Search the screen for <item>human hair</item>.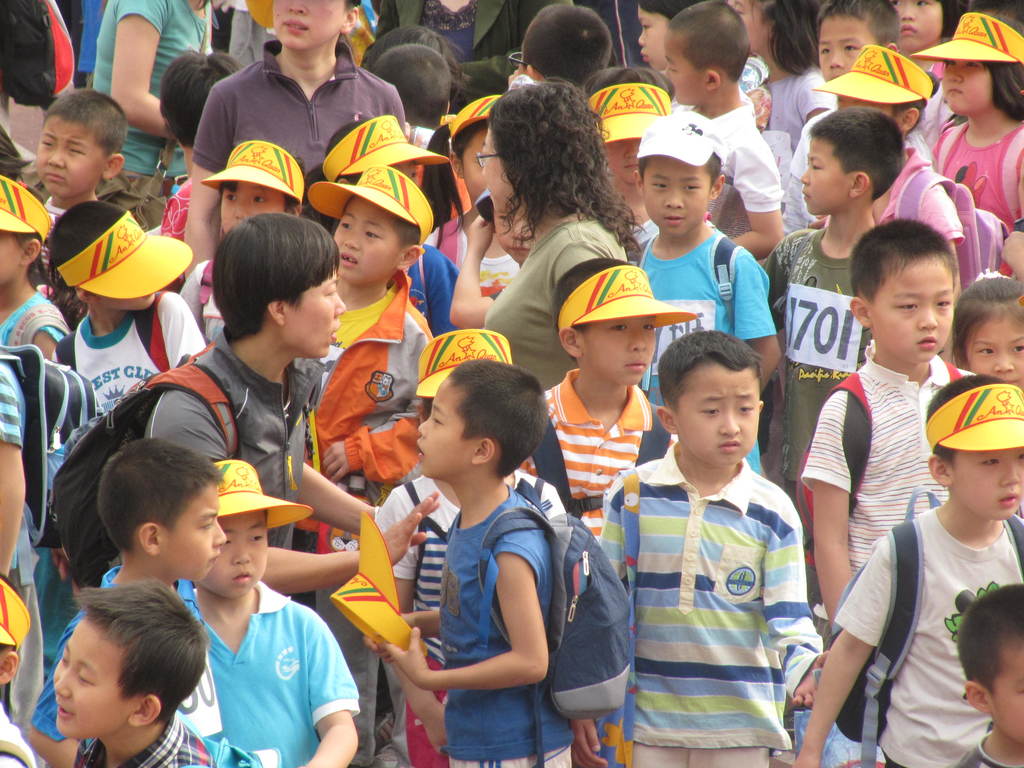
Found at (x1=0, y1=123, x2=32, y2=182).
